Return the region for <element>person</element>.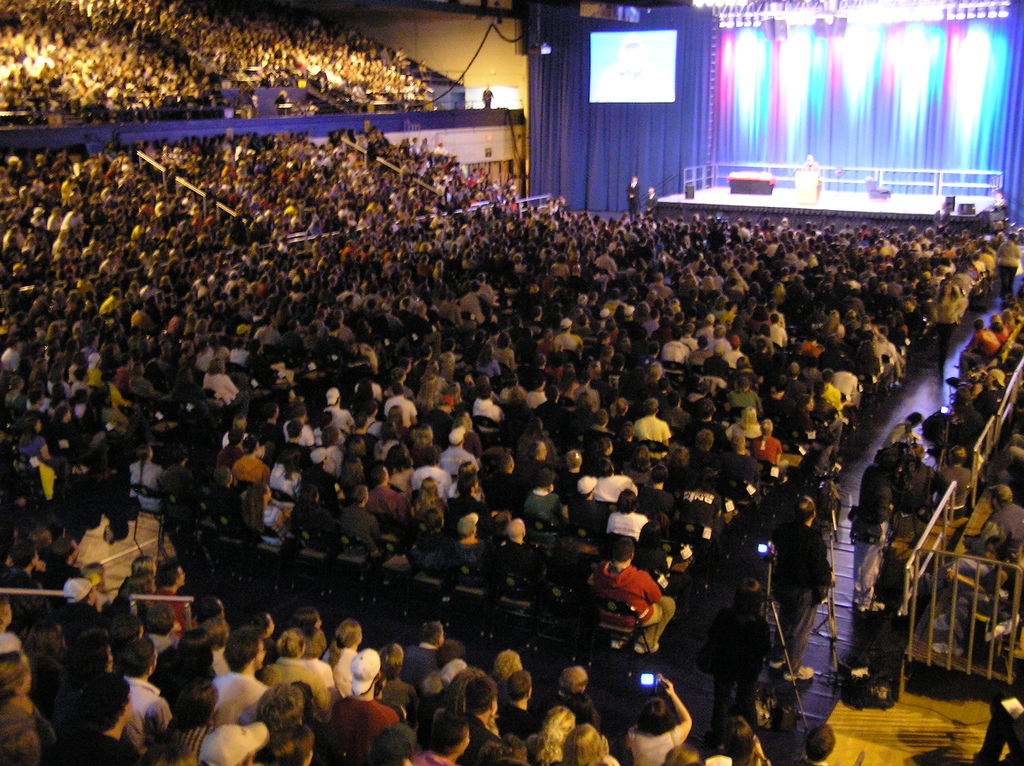
(826,372,853,425).
